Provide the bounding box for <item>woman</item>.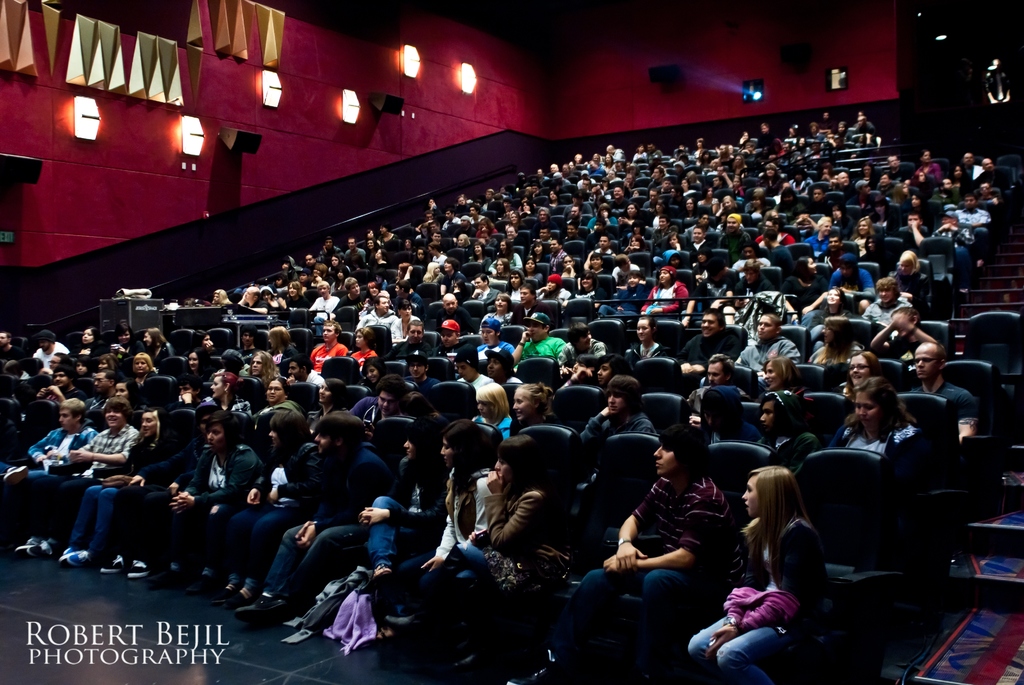
(600,153,614,178).
